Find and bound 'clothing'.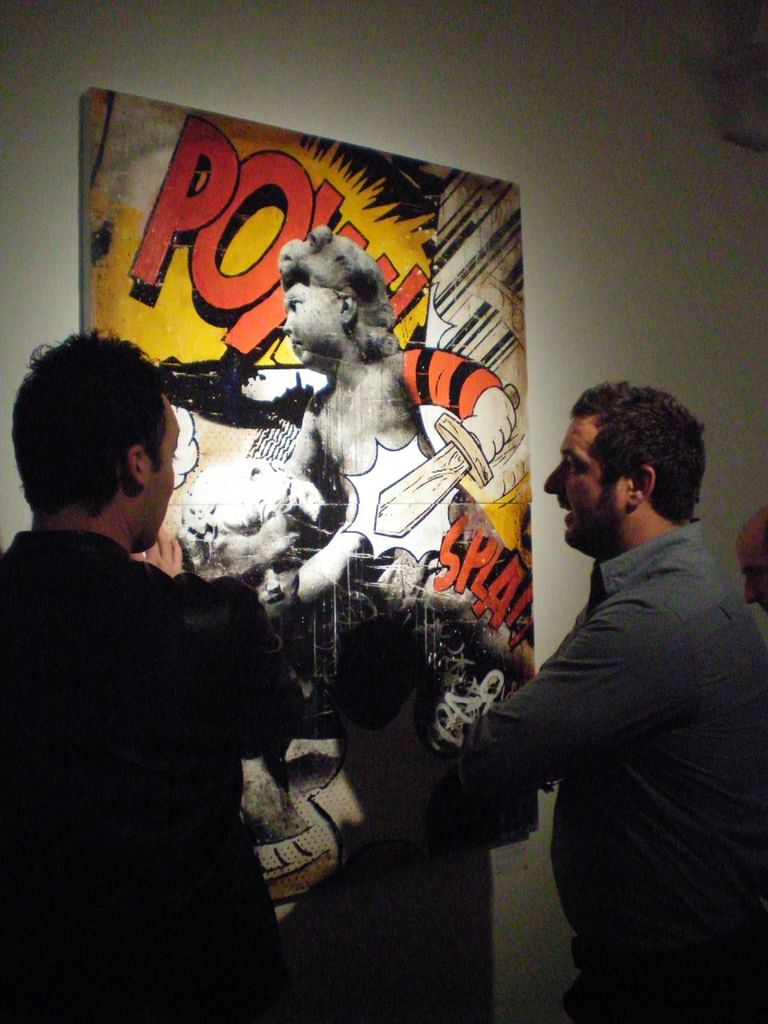
Bound: box(0, 424, 331, 1017).
